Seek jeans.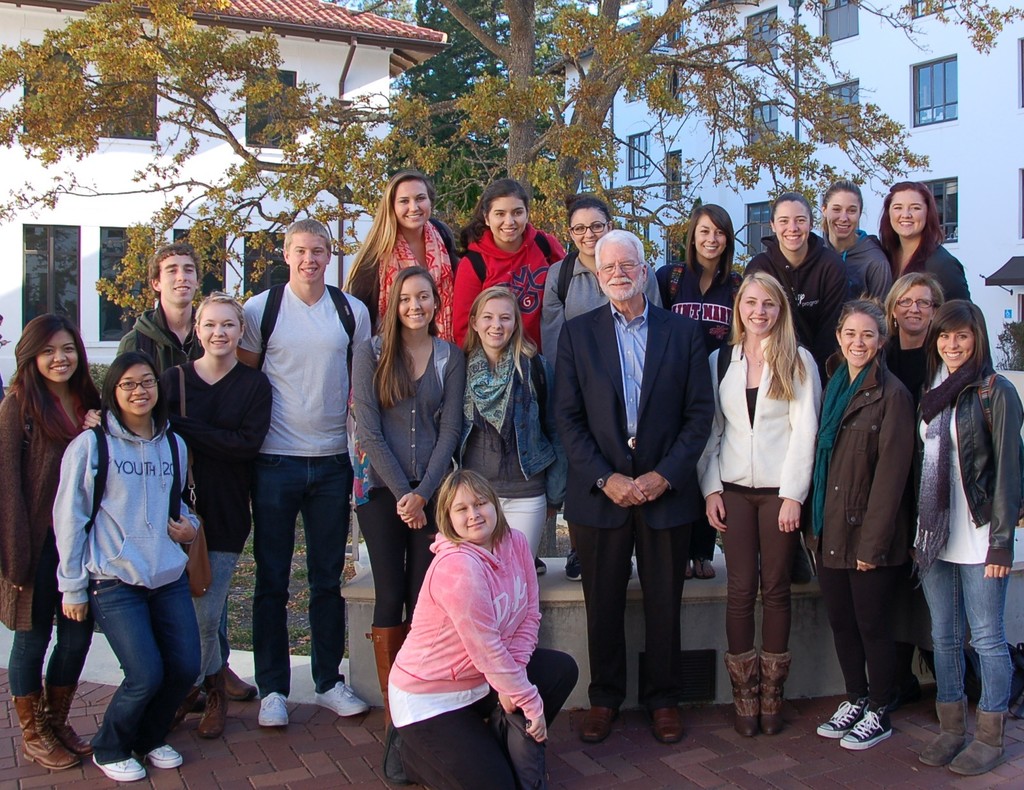
left=236, top=458, right=352, bottom=695.
